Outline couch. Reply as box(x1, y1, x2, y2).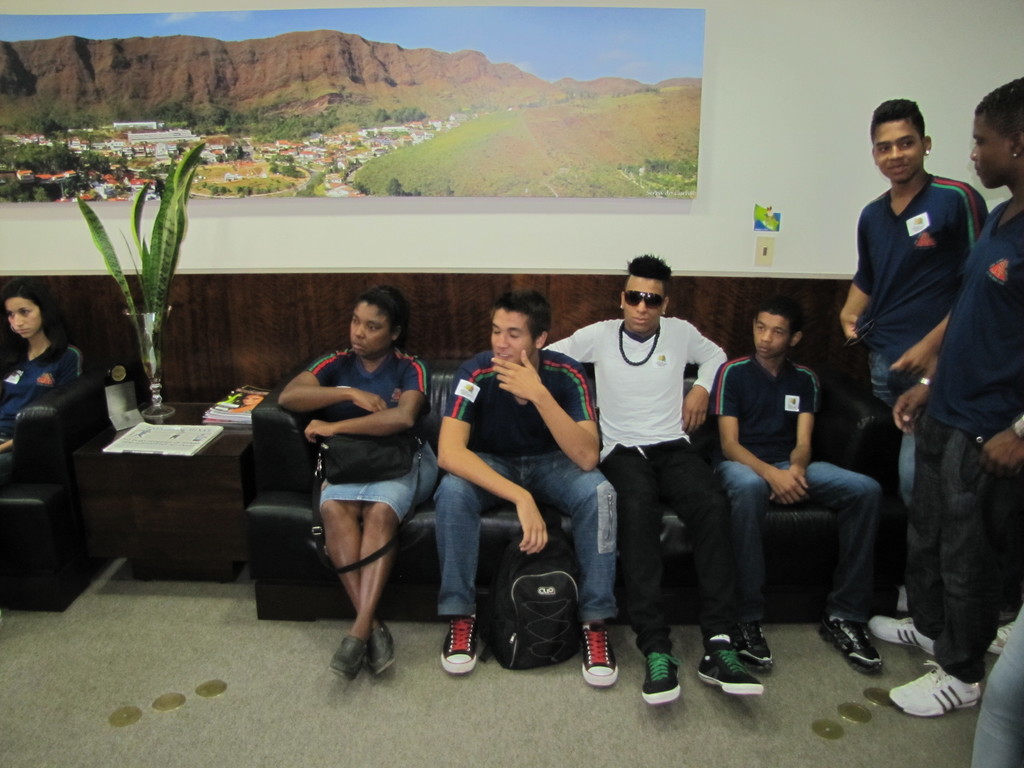
box(242, 357, 893, 621).
